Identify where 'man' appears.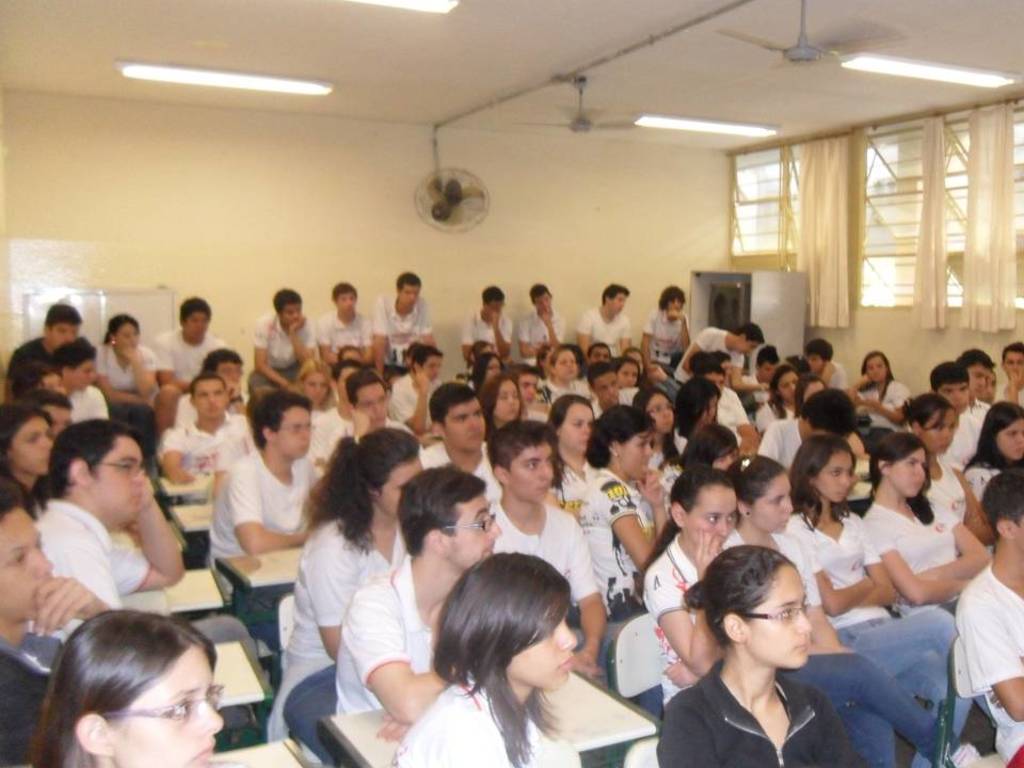
Appears at left=317, top=283, right=371, bottom=380.
